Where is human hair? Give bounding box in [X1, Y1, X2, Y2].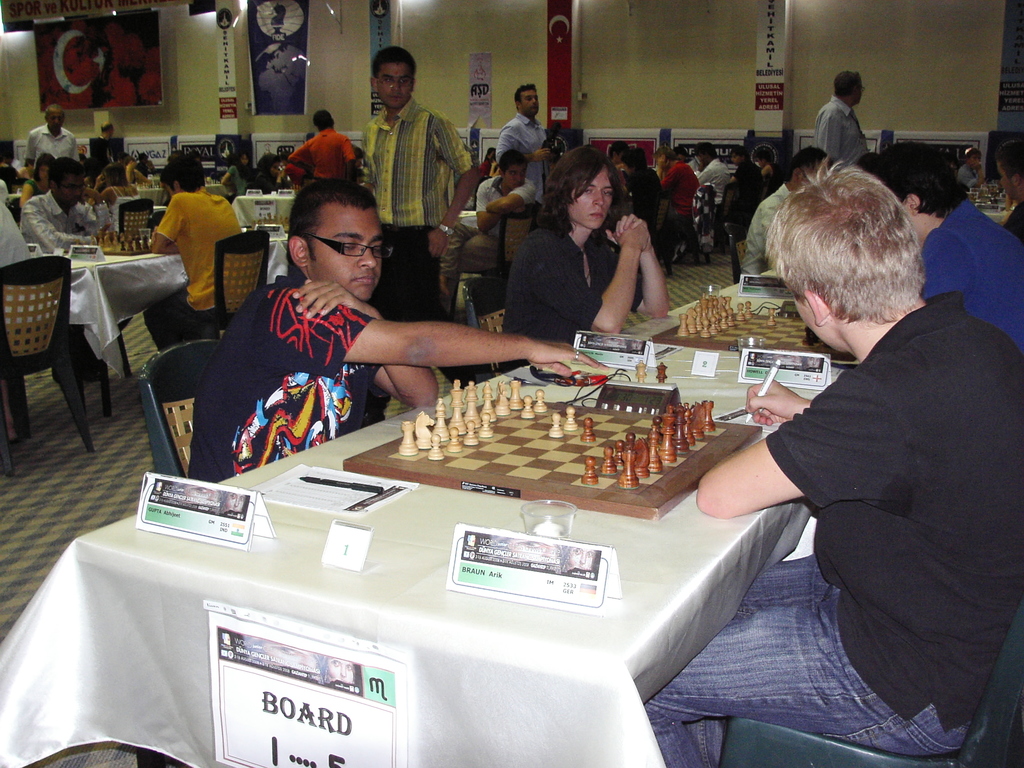
[47, 157, 86, 196].
